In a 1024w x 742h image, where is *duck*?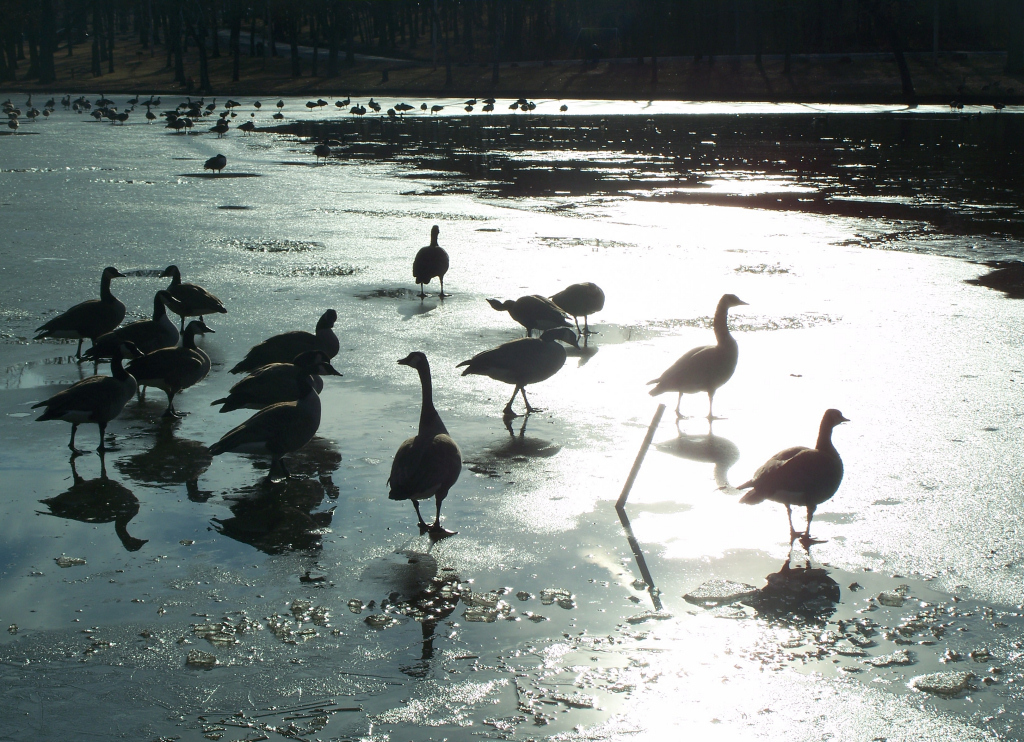
select_region(407, 223, 453, 307).
